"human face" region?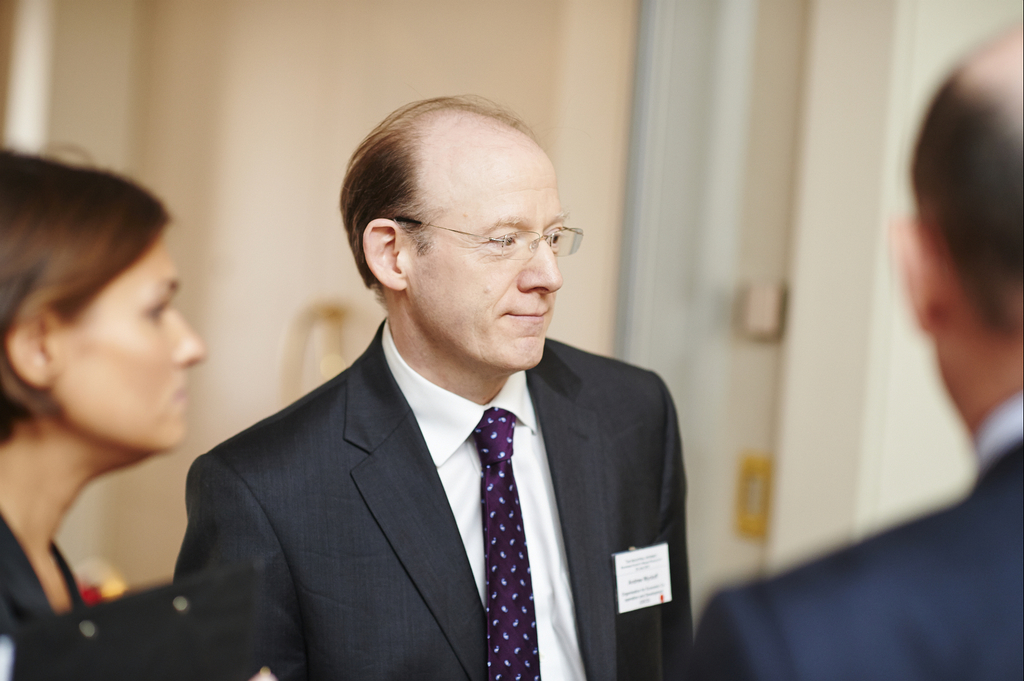
bbox=(58, 228, 209, 451)
